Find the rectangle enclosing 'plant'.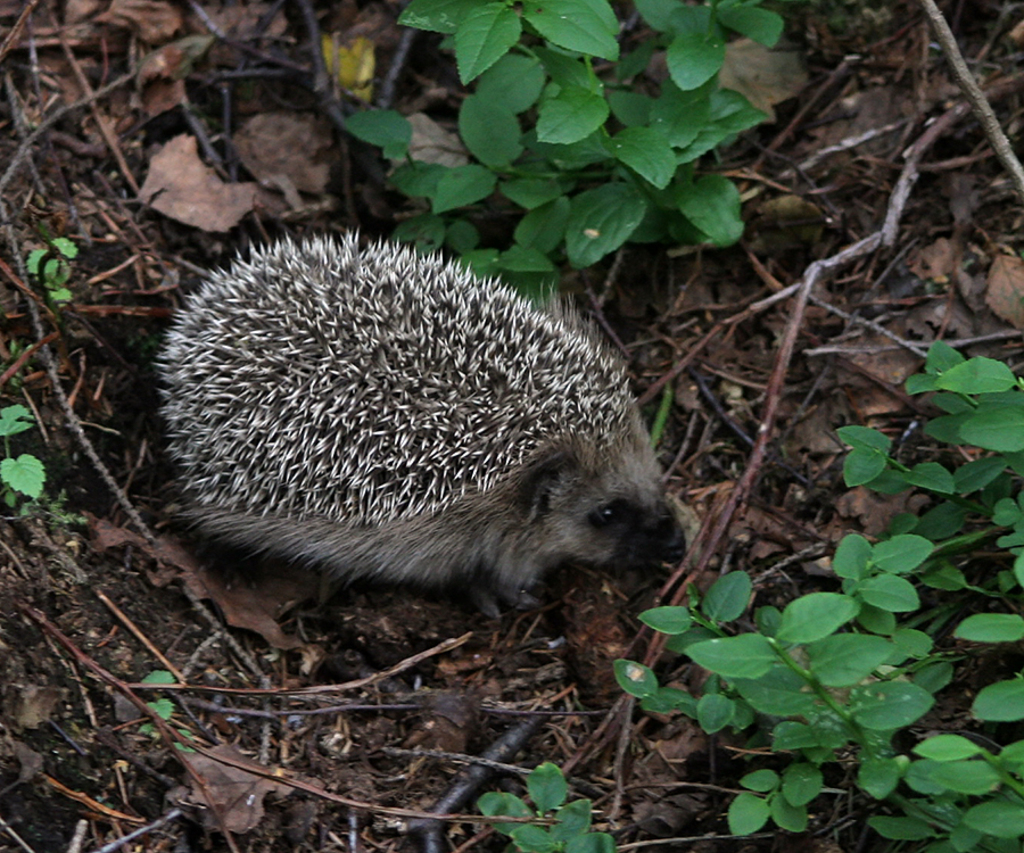
{"left": 0, "top": 405, "right": 41, "bottom": 504}.
